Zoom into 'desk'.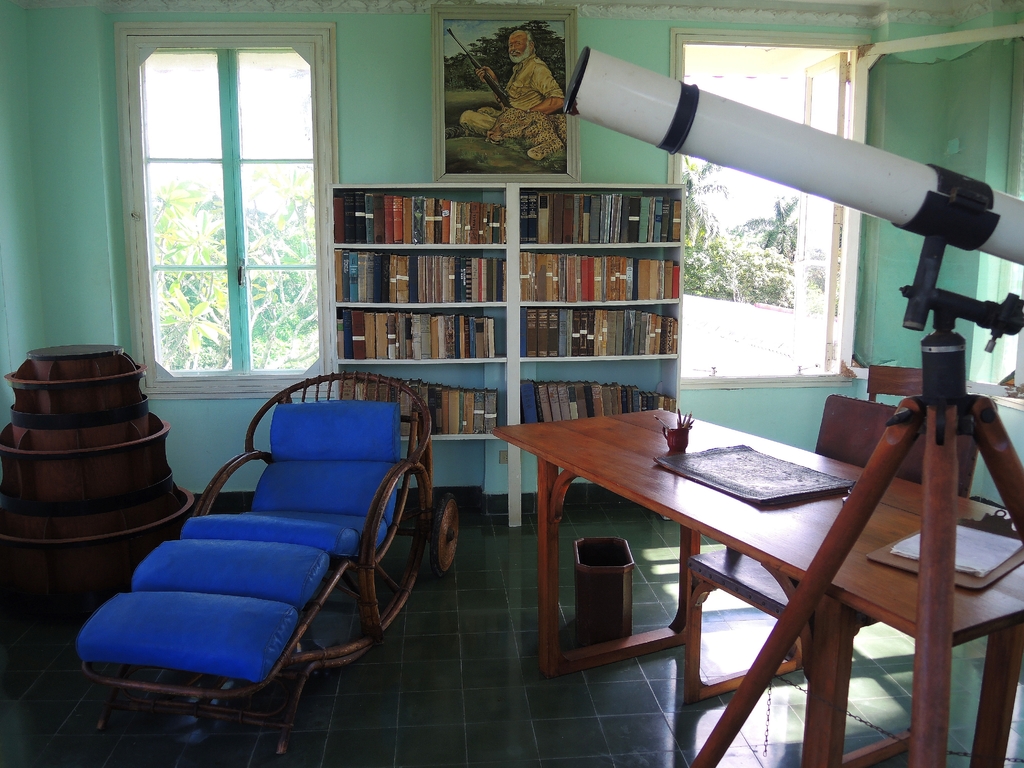
Zoom target: locate(490, 406, 1022, 767).
